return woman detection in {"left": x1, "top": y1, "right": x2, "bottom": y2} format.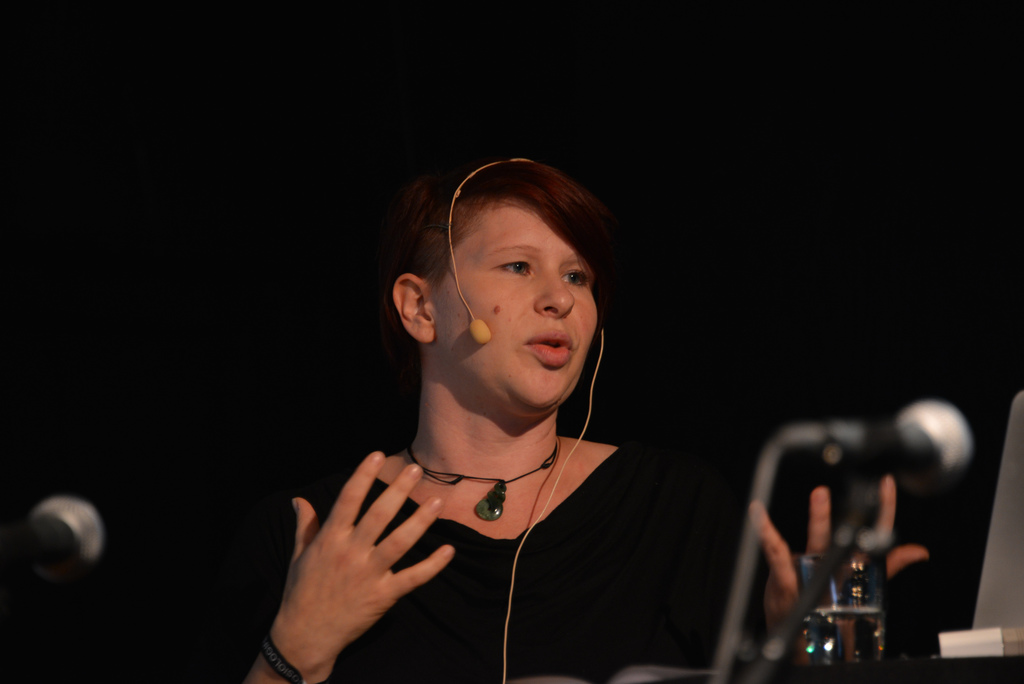
{"left": 214, "top": 124, "right": 929, "bottom": 683}.
